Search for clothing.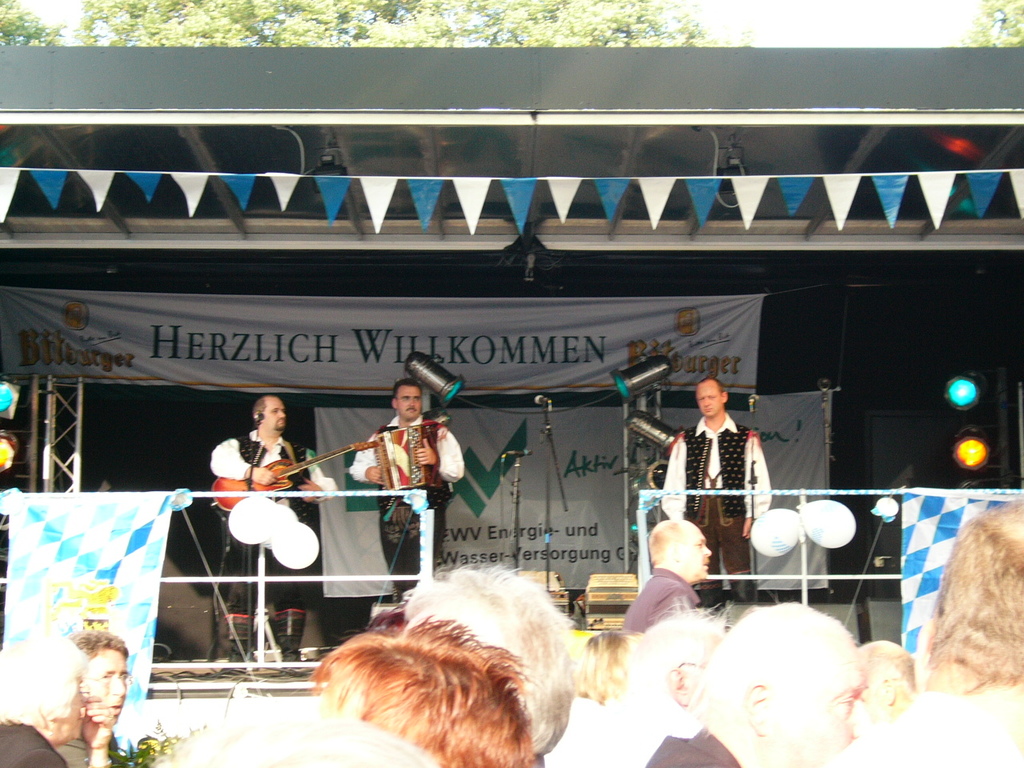
Found at x1=822, y1=688, x2=1023, y2=767.
